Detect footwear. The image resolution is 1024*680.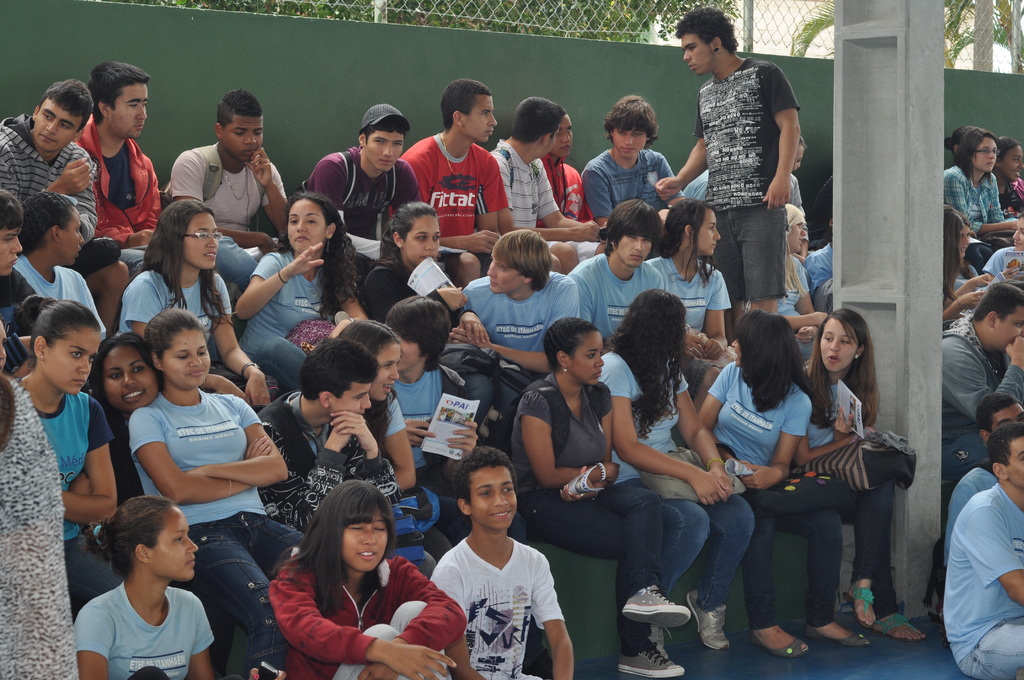
<bbox>846, 585, 877, 636</bbox>.
